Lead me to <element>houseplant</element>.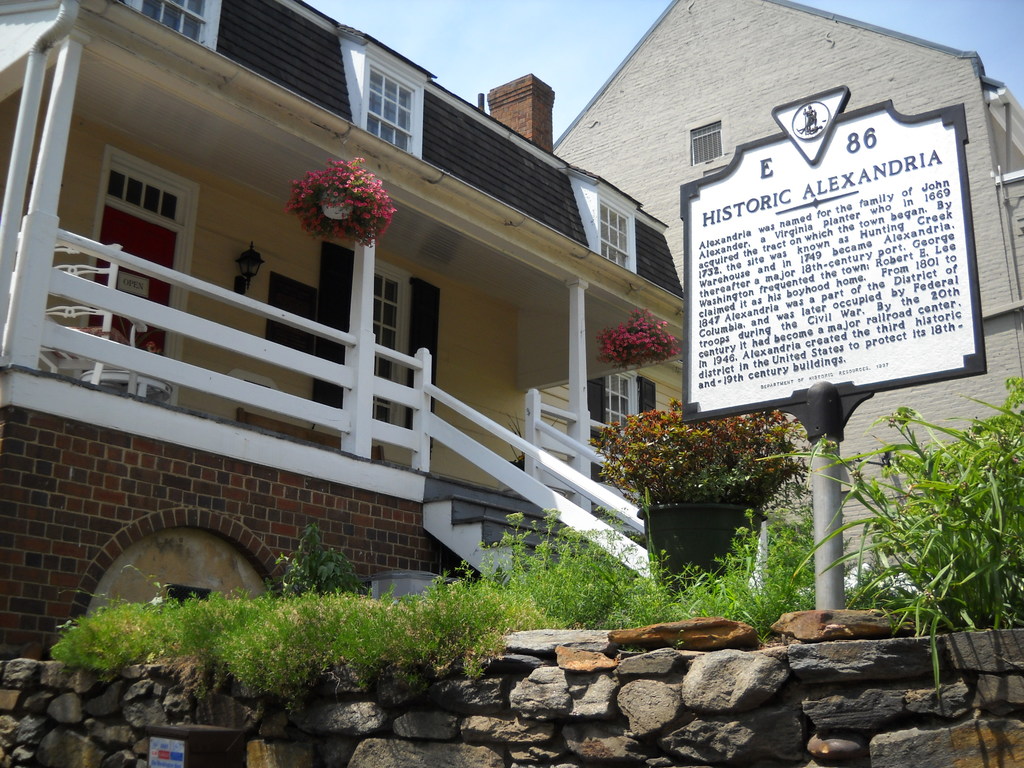
Lead to (572,396,837,573).
